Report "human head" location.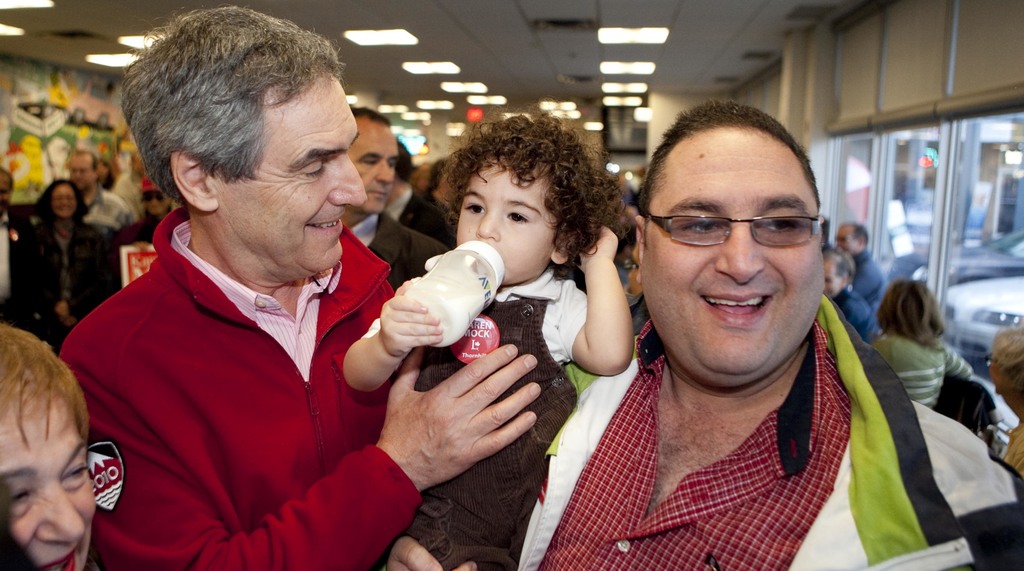
Report: [x1=348, y1=108, x2=403, y2=218].
